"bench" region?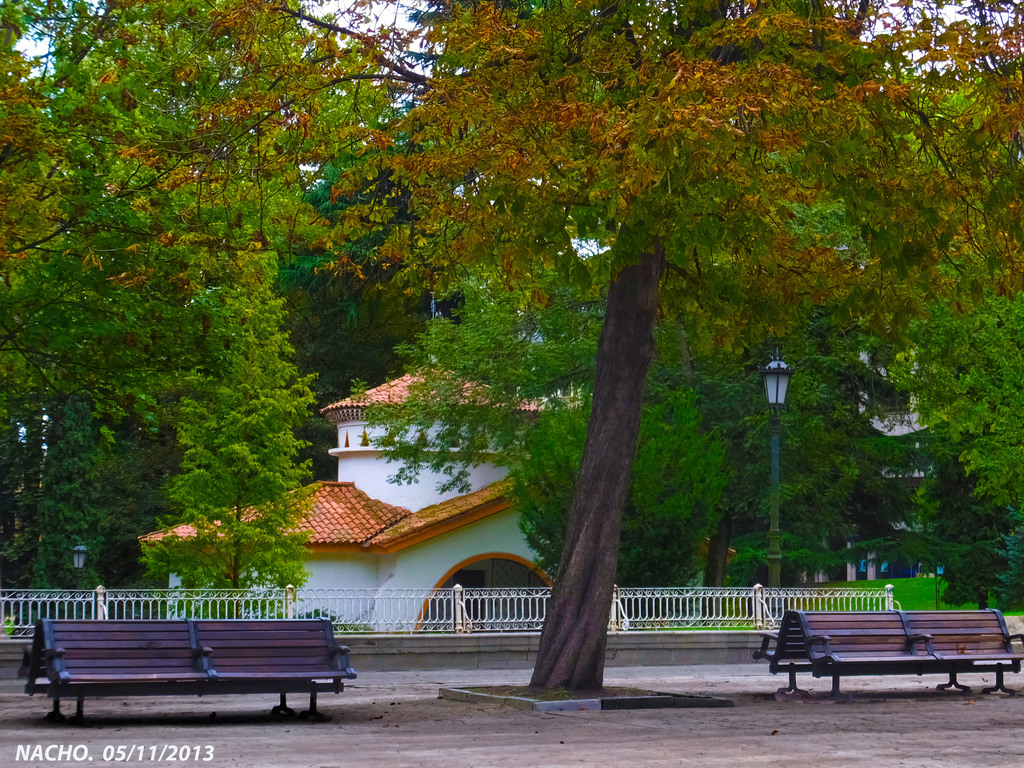
Rect(19, 618, 355, 723)
